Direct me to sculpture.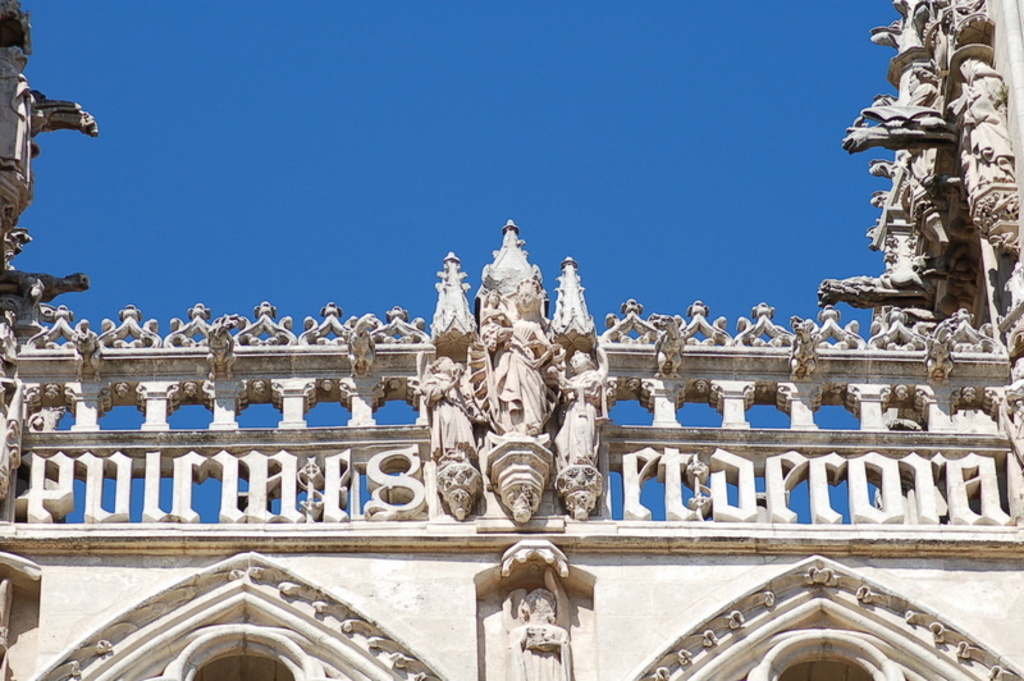
Direction: 415,360,475,486.
